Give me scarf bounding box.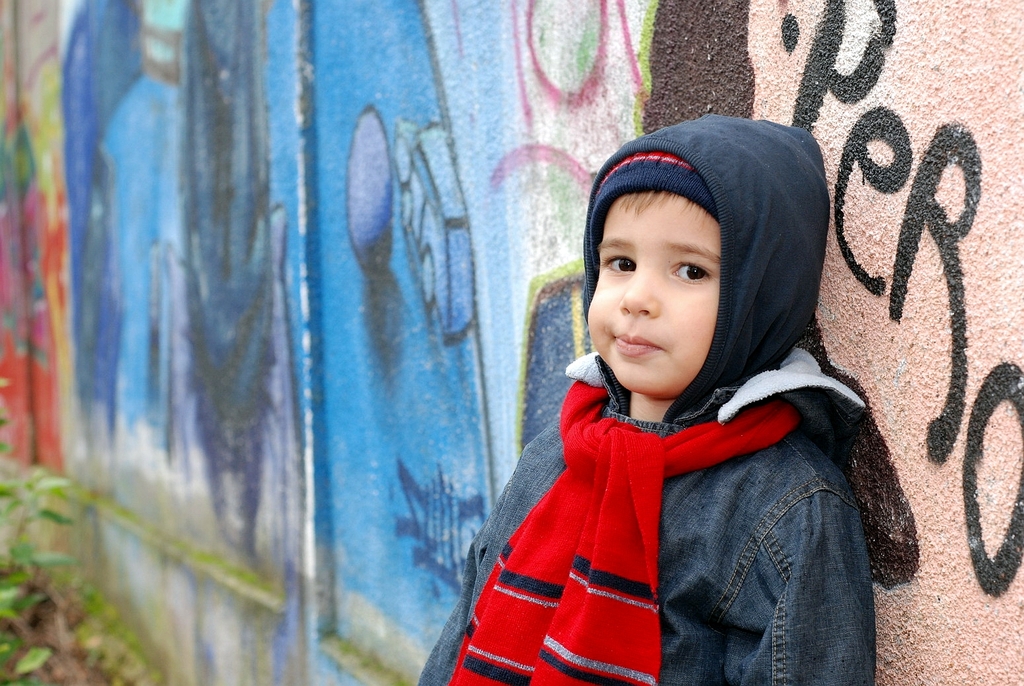
bbox=(435, 377, 801, 685).
